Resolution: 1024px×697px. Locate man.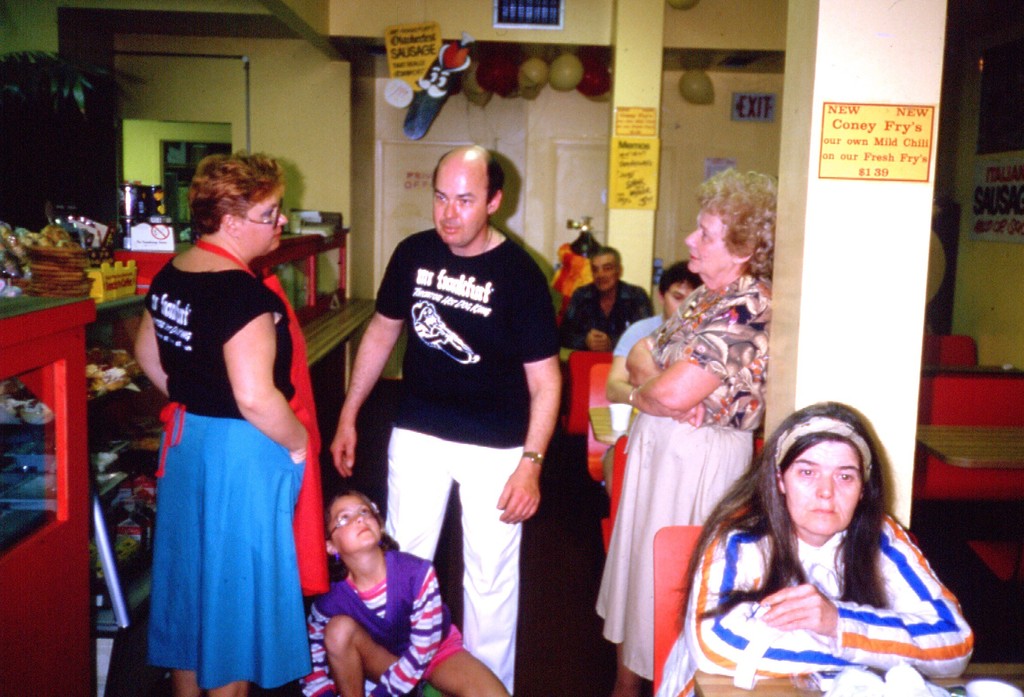
(324,147,566,696).
